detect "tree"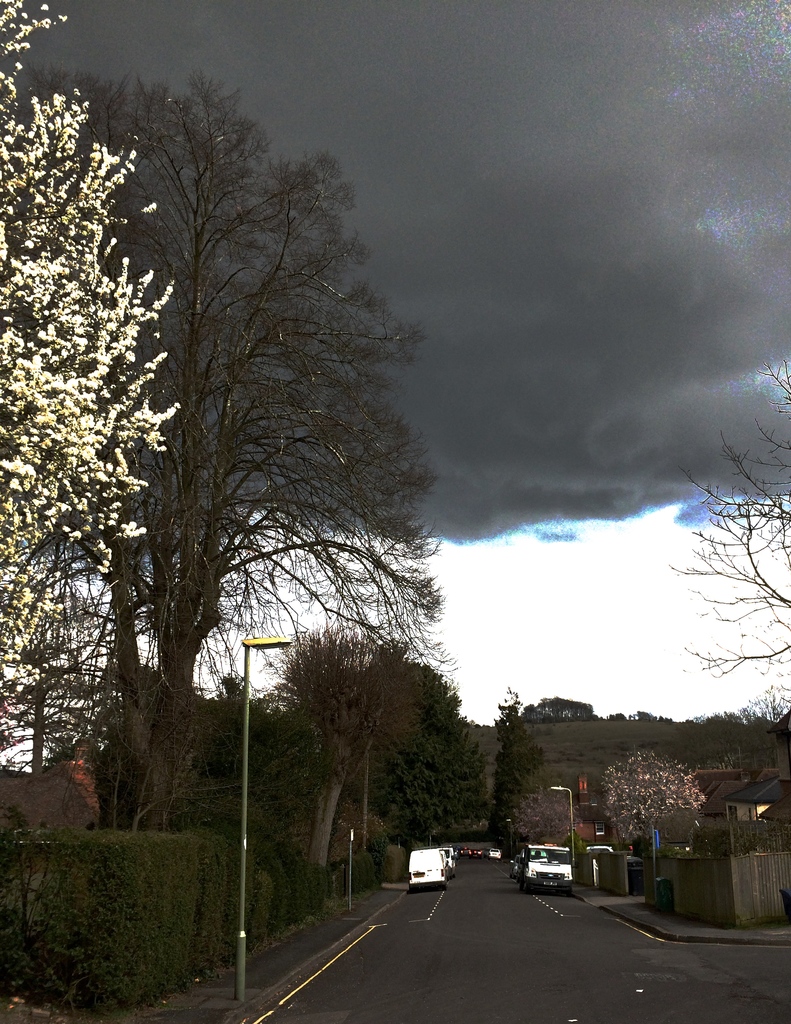
l=486, t=692, r=550, b=841
